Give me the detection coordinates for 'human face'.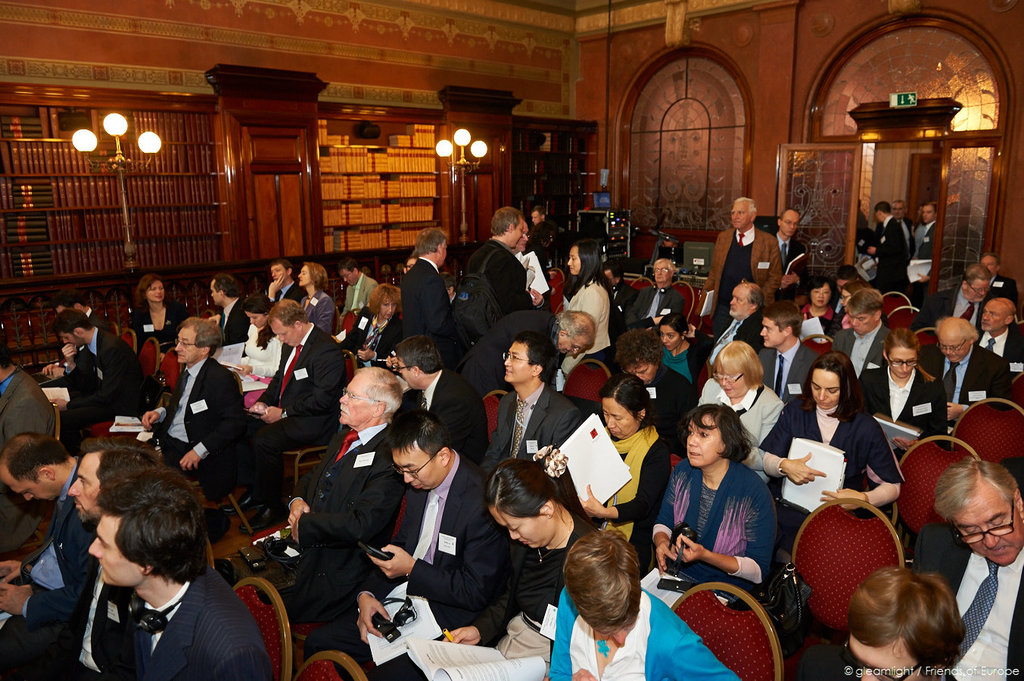
BBox(476, 508, 556, 552).
